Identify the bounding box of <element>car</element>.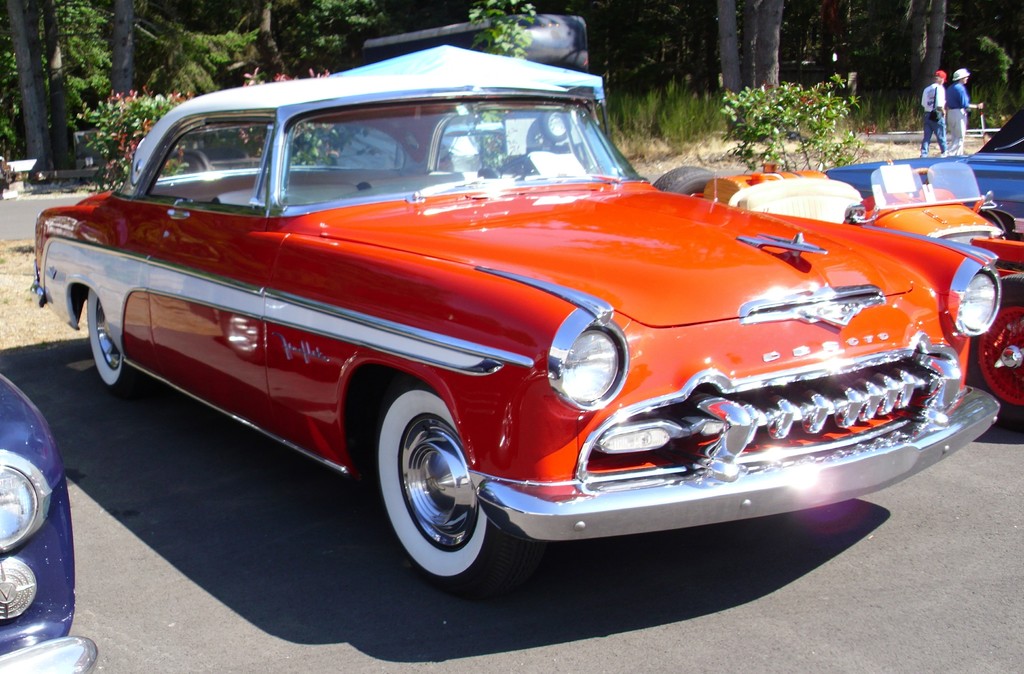
<region>26, 47, 979, 573</region>.
